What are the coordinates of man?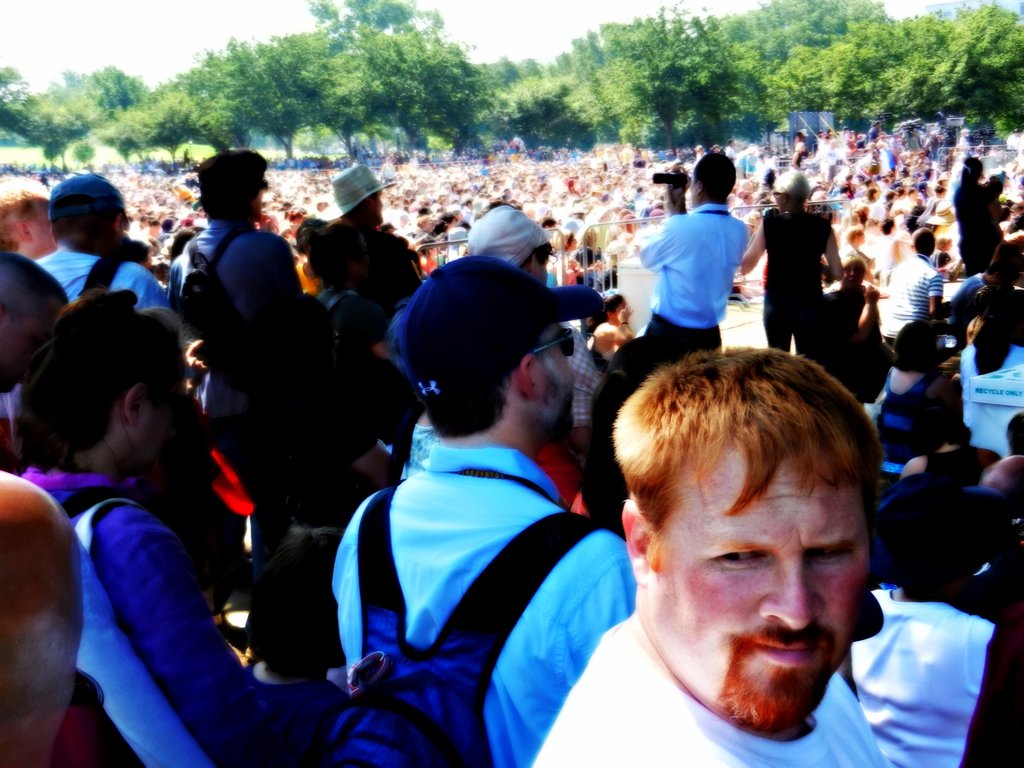
bbox=(319, 254, 632, 767).
